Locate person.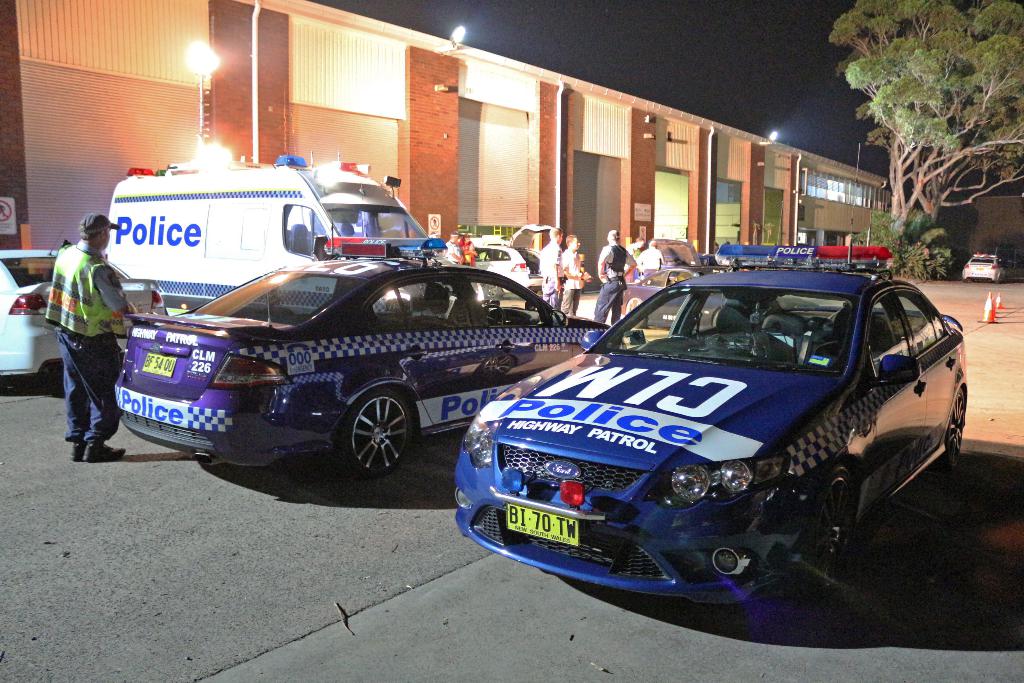
Bounding box: Rect(541, 227, 563, 298).
